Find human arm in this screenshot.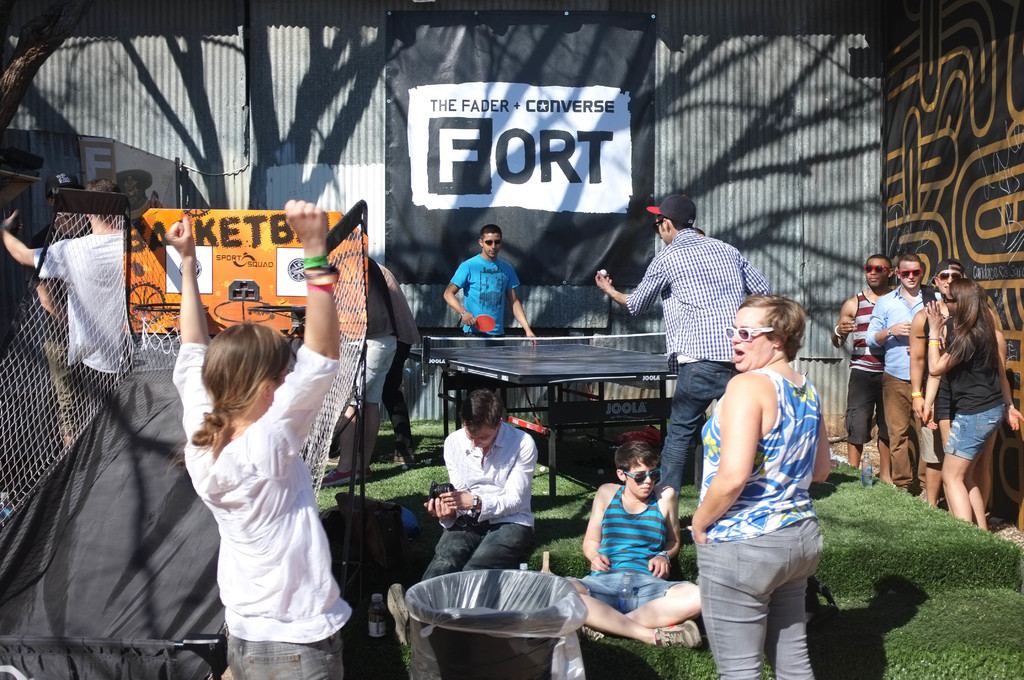
The bounding box for human arm is box(862, 295, 910, 346).
